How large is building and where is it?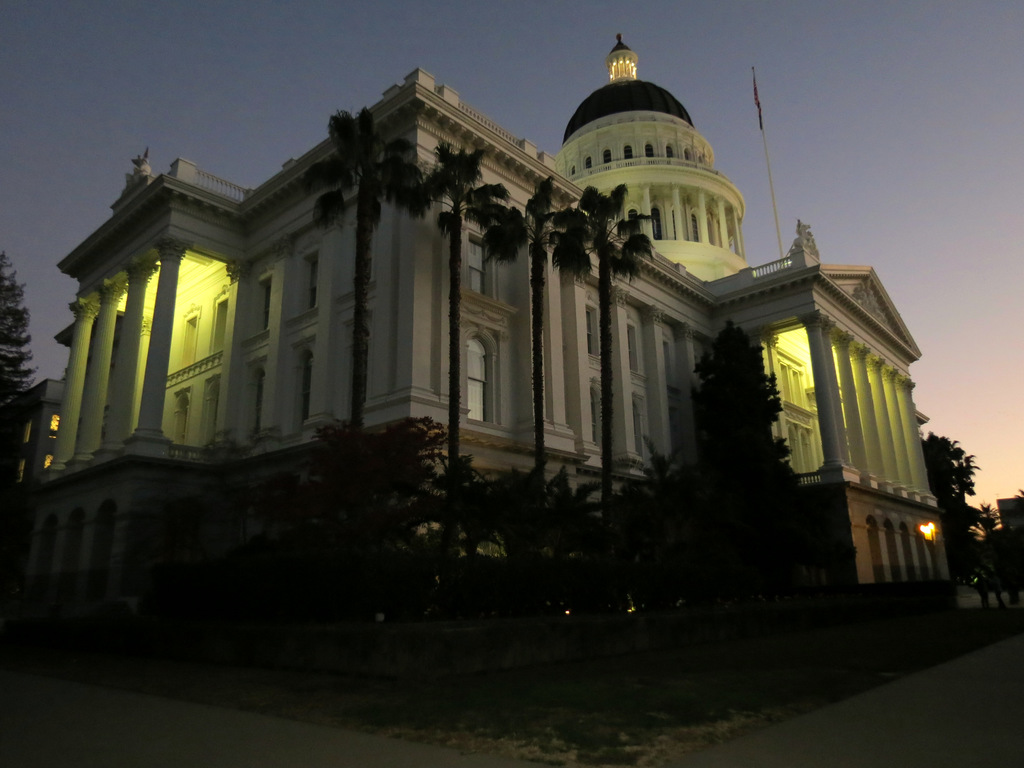
Bounding box: BBox(0, 33, 963, 596).
